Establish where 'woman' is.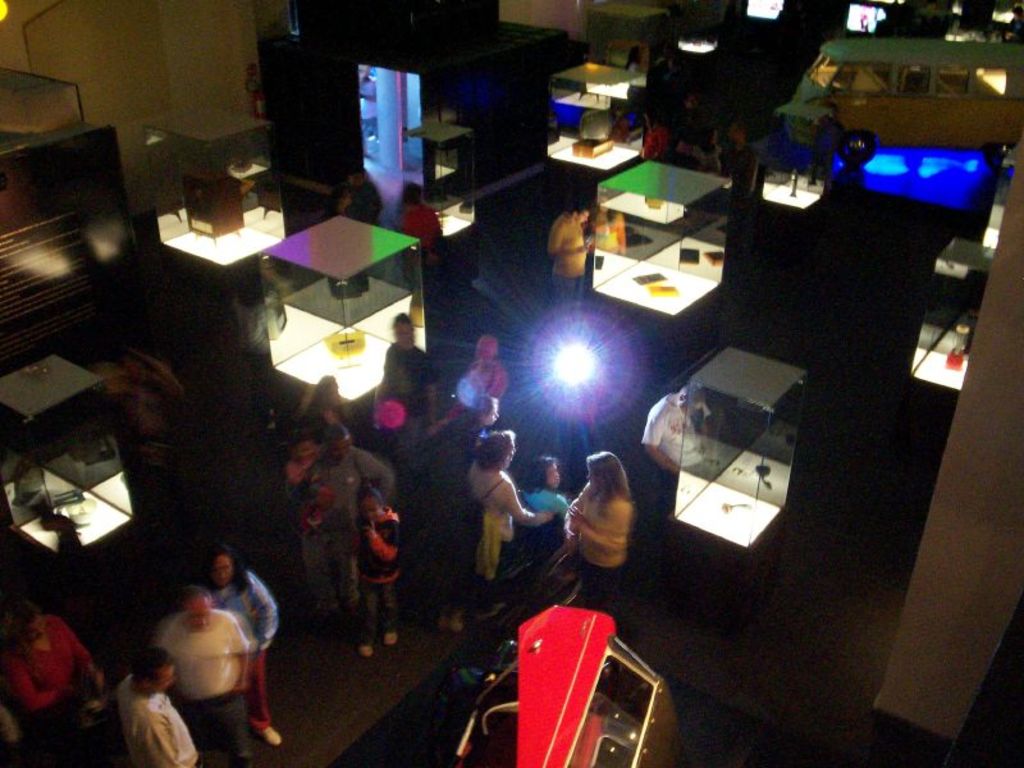
Established at rect(321, 187, 351, 225).
